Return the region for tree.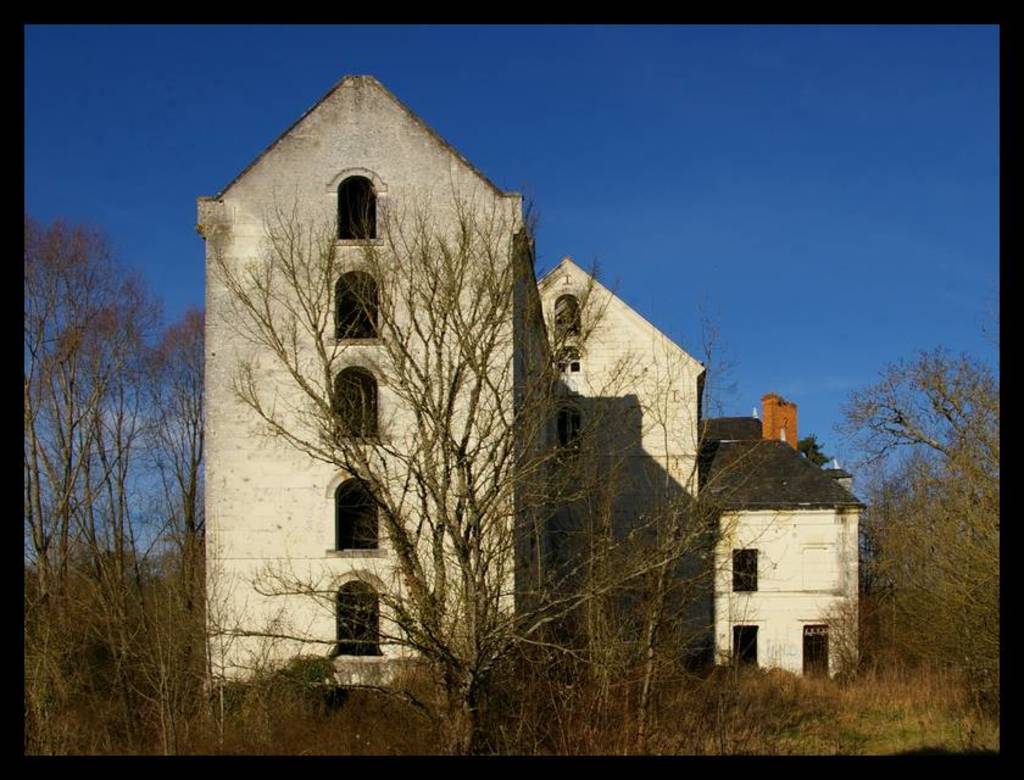
box(798, 435, 831, 472).
